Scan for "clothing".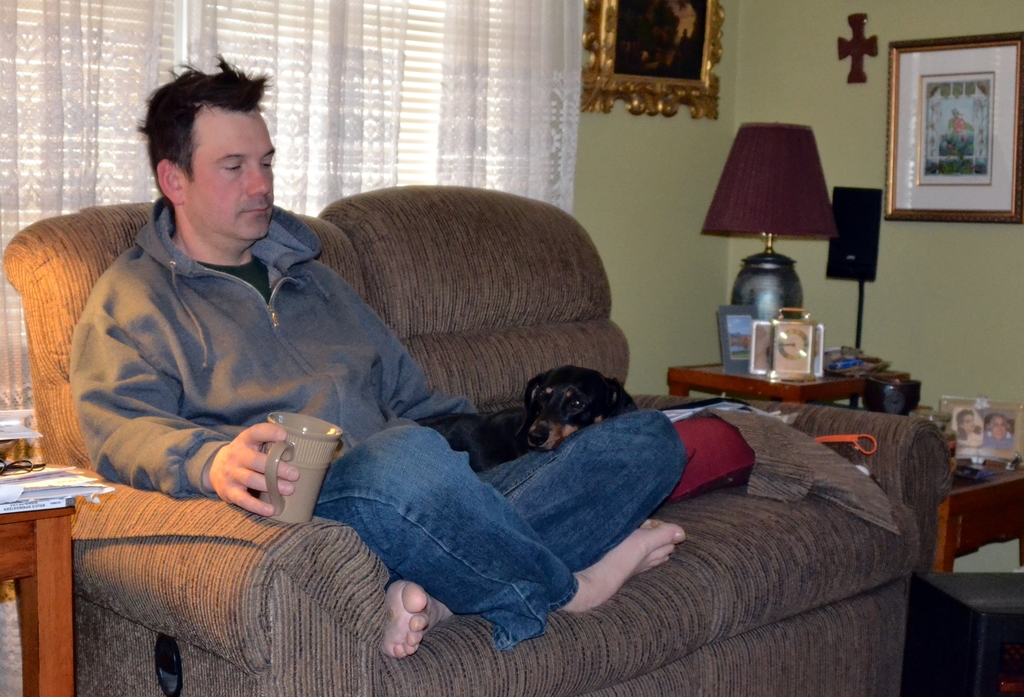
Scan result: locate(68, 198, 684, 643).
